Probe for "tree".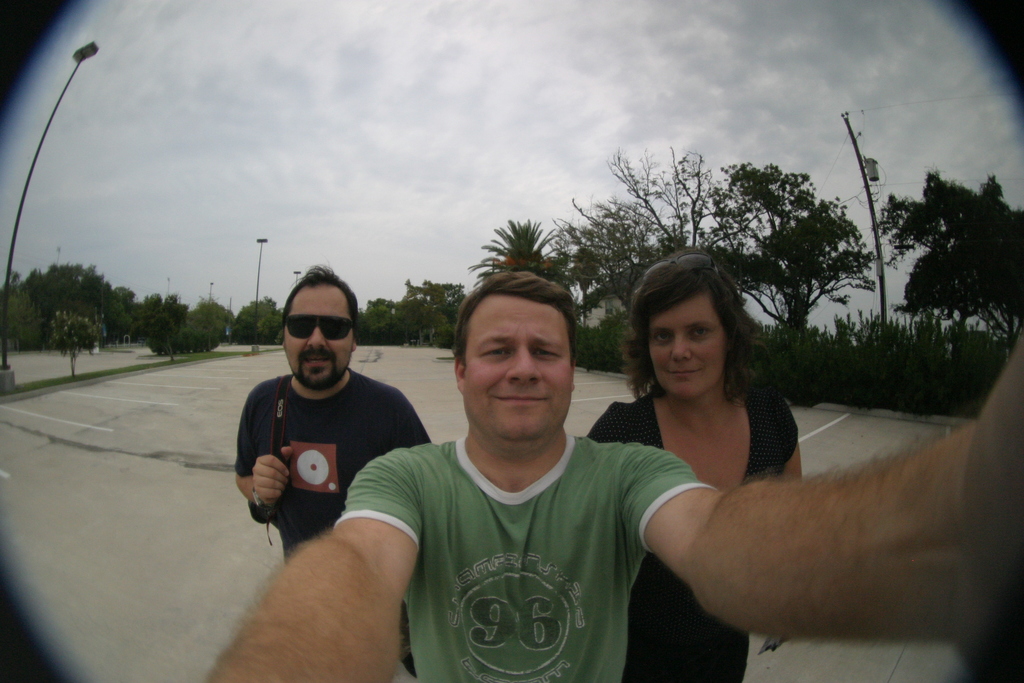
Probe result: [535,137,751,386].
